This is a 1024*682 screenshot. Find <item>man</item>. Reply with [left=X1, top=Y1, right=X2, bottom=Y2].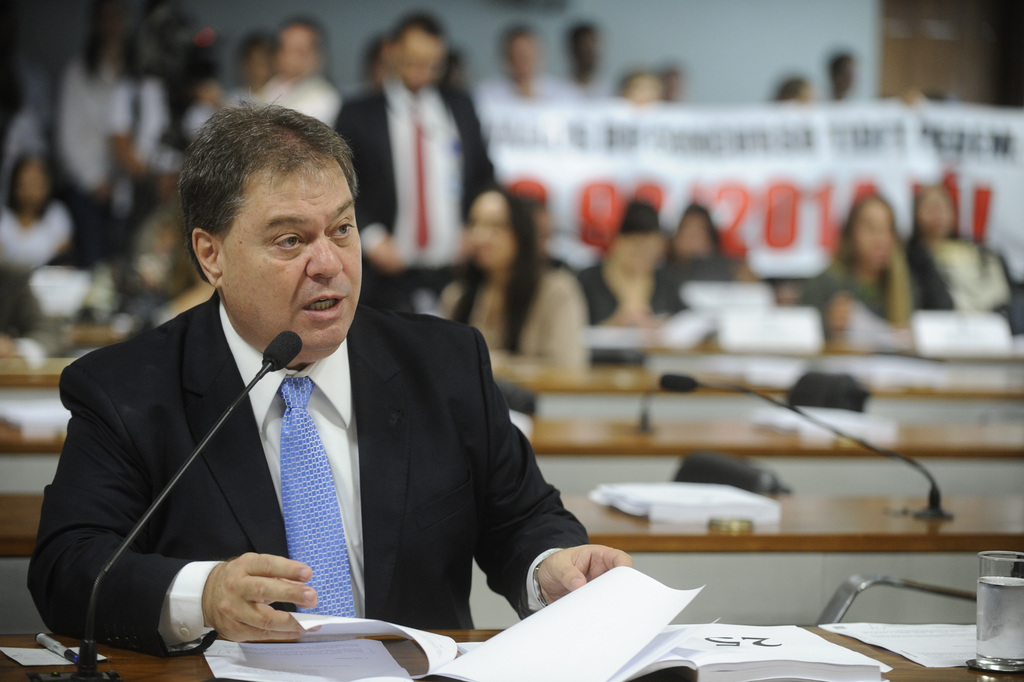
[left=330, top=12, right=494, bottom=323].
